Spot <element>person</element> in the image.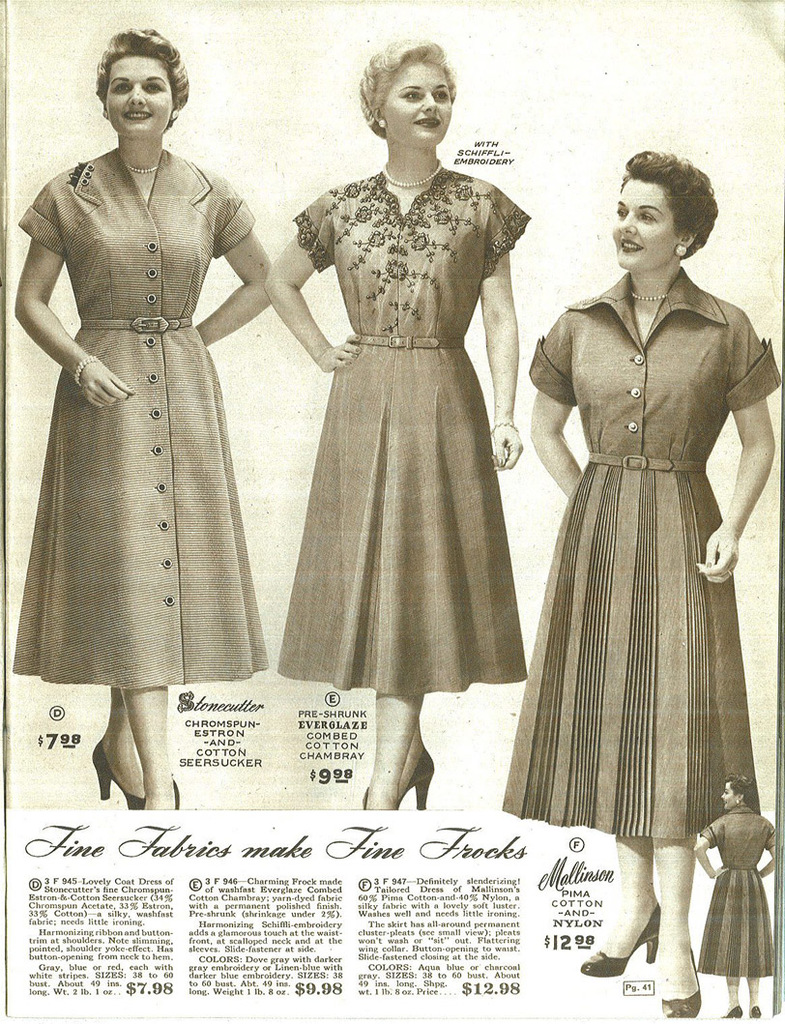
<element>person</element> found at {"x1": 271, "y1": 48, "x2": 525, "y2": 815}.
